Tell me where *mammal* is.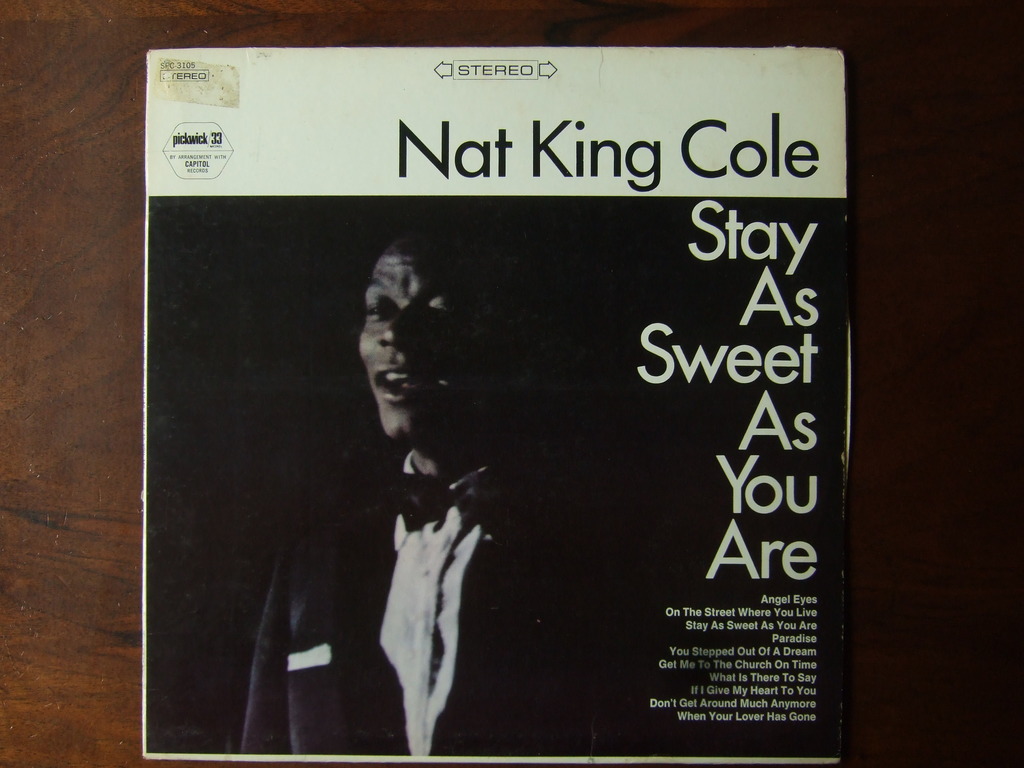
*mammal* is at bbox=(270, 229, 517, 767).
